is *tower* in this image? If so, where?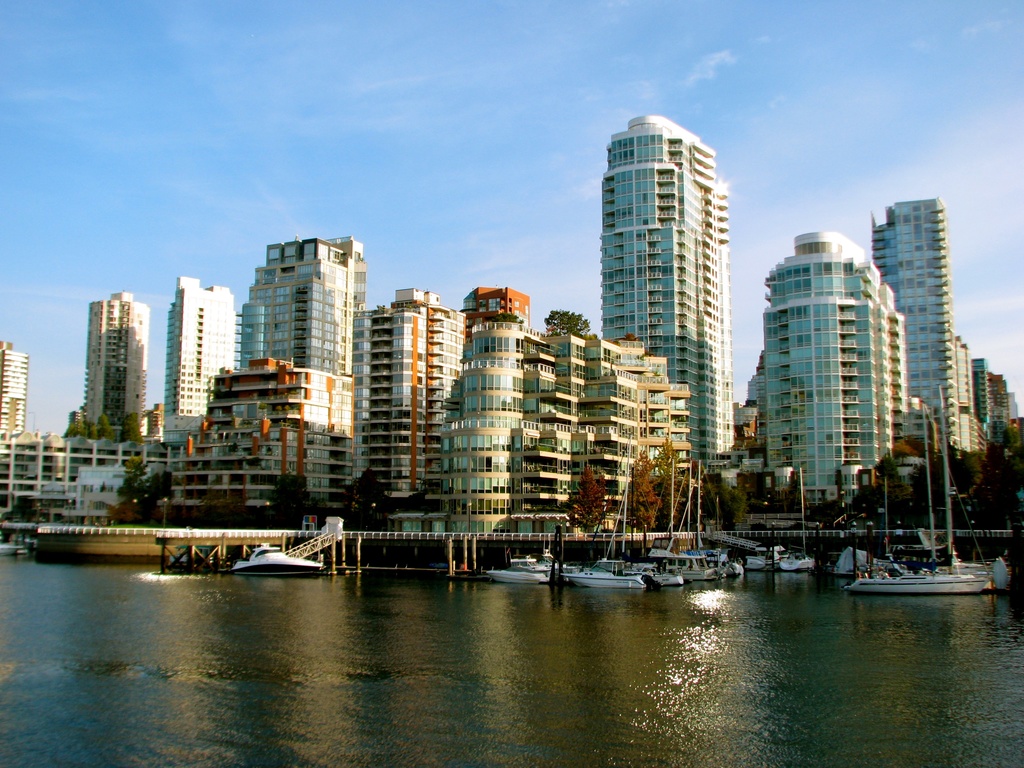
Yes, at [870, 204, 966, 457].
